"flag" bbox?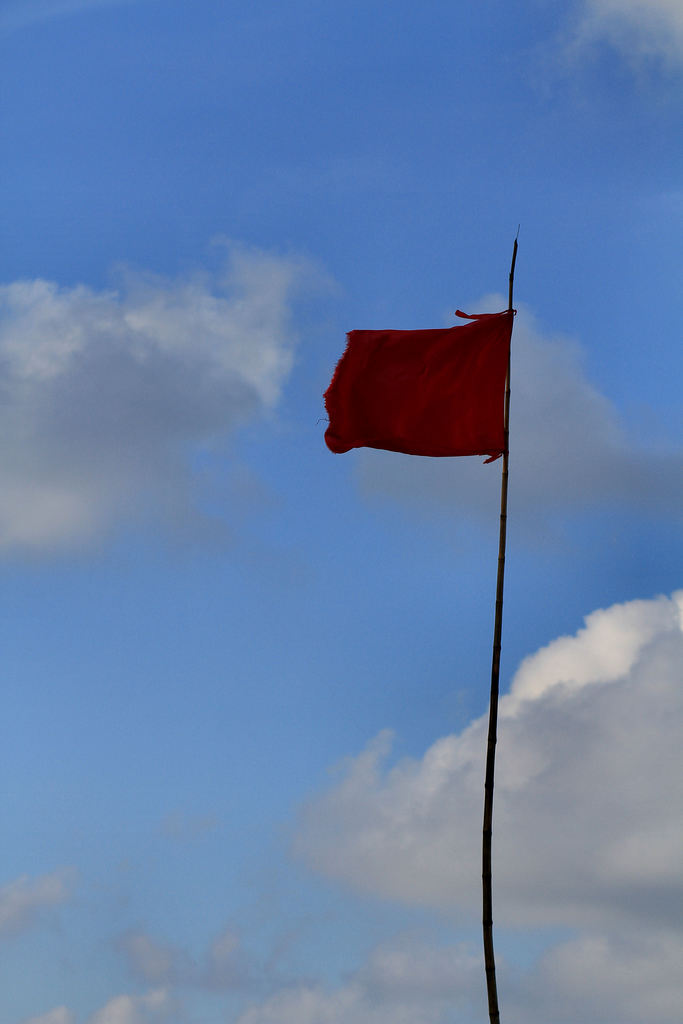
[left=296, top=332, right=504, bottom=471]
